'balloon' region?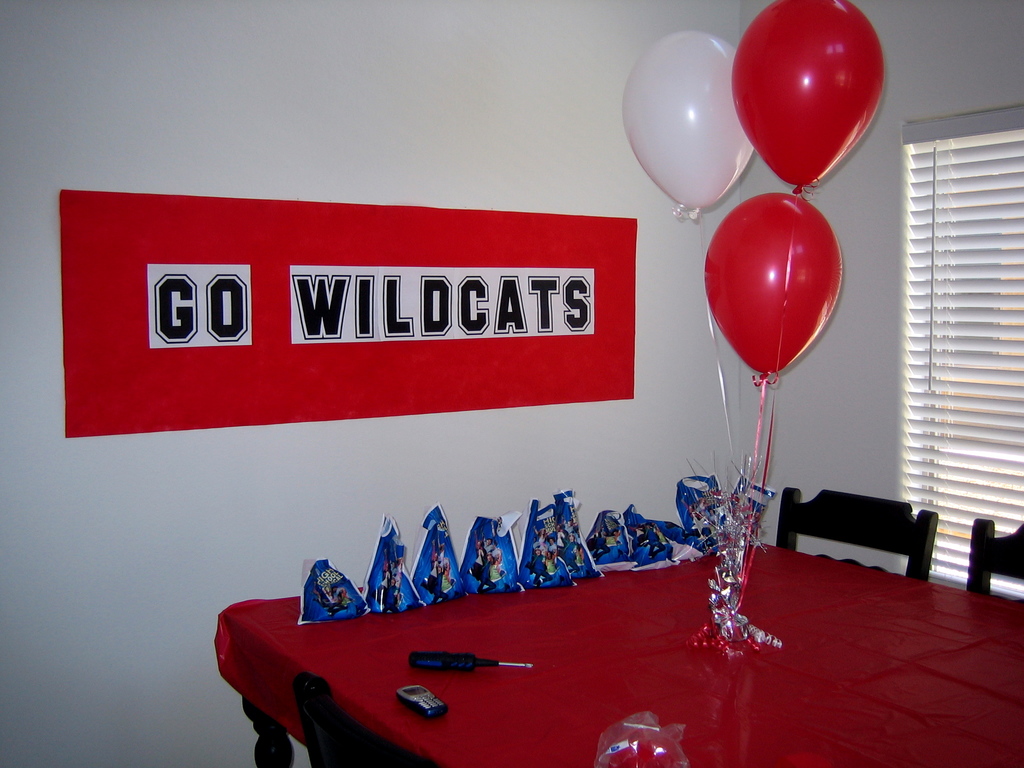
x1=730, y1=0, x2=887, y2=192
